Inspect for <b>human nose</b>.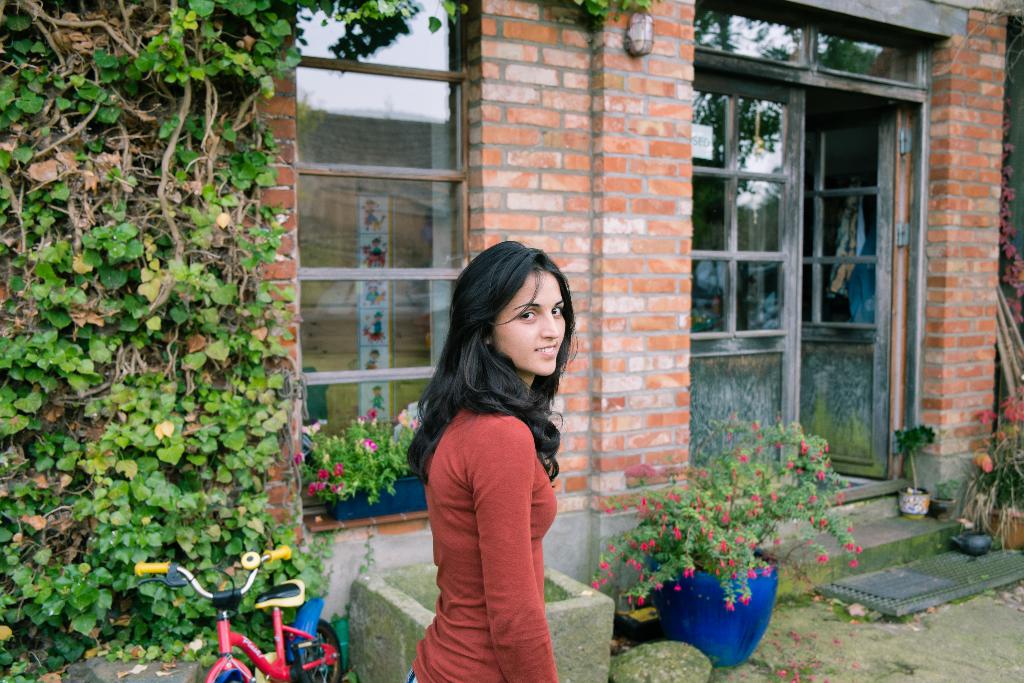
Inspection: [left=540, top=313, right=557, bottom=340].
